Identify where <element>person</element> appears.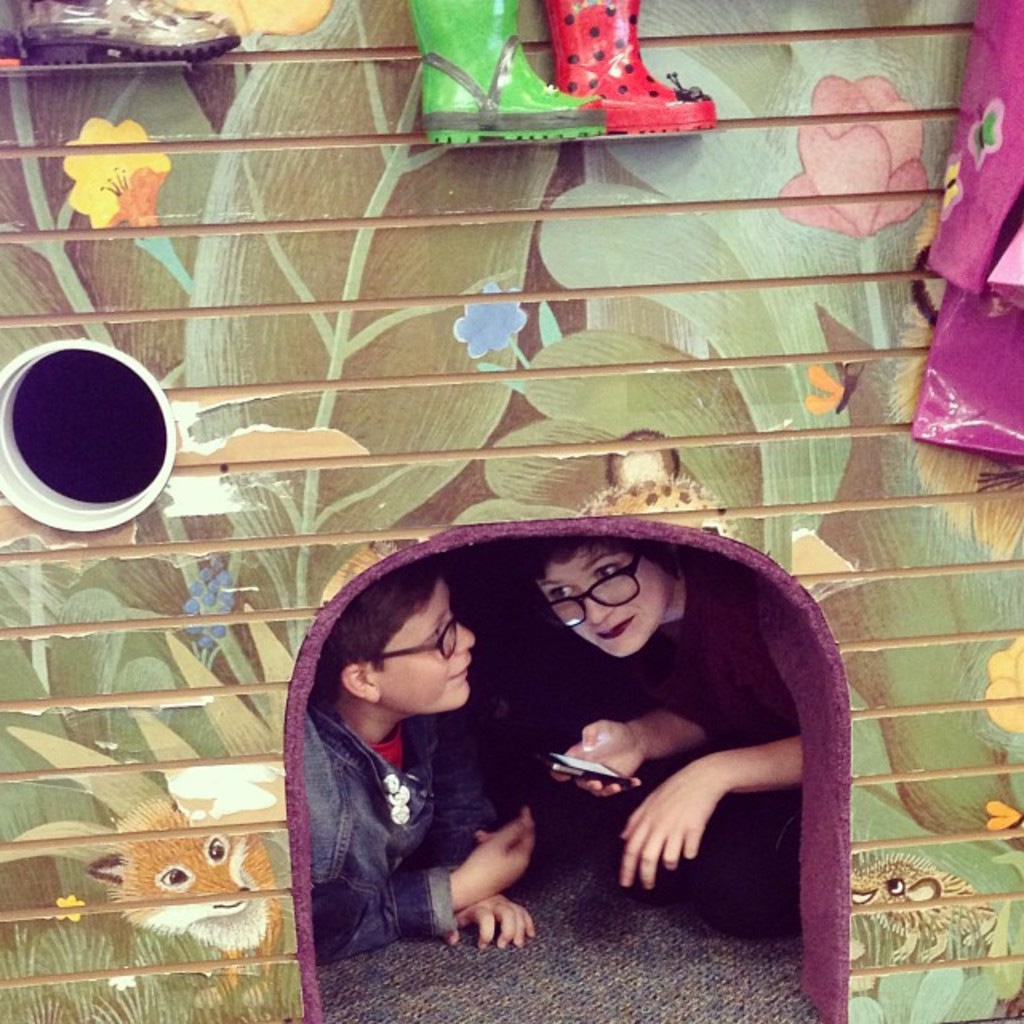
Appears at left=290, top=554, right=536, bottom=987.
